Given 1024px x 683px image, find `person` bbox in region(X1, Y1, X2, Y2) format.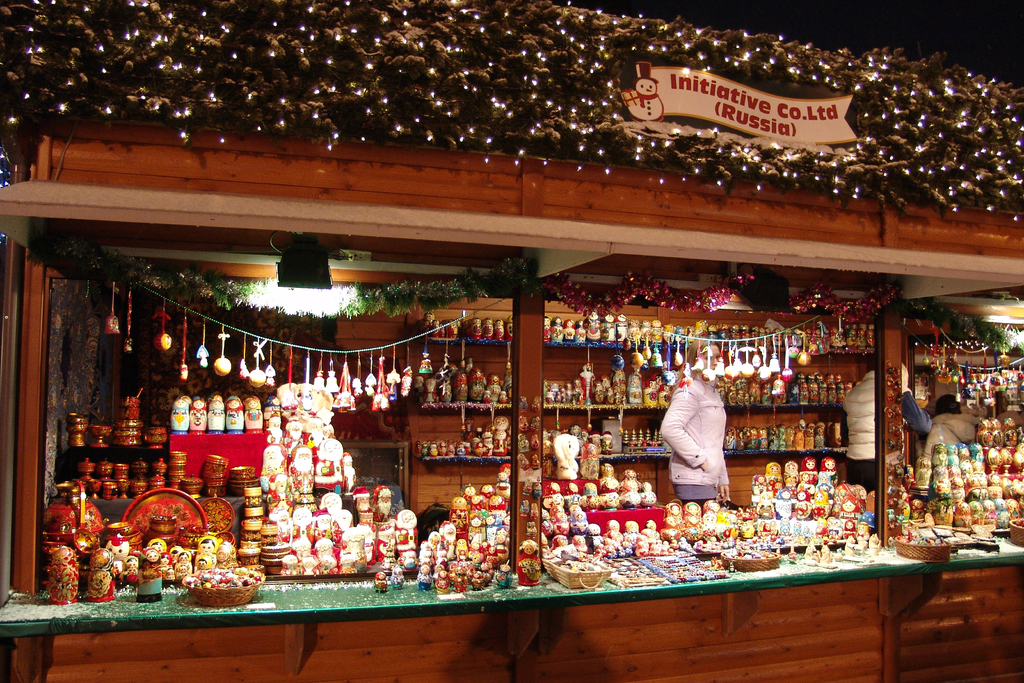
region(845, 357, 934, 488).
